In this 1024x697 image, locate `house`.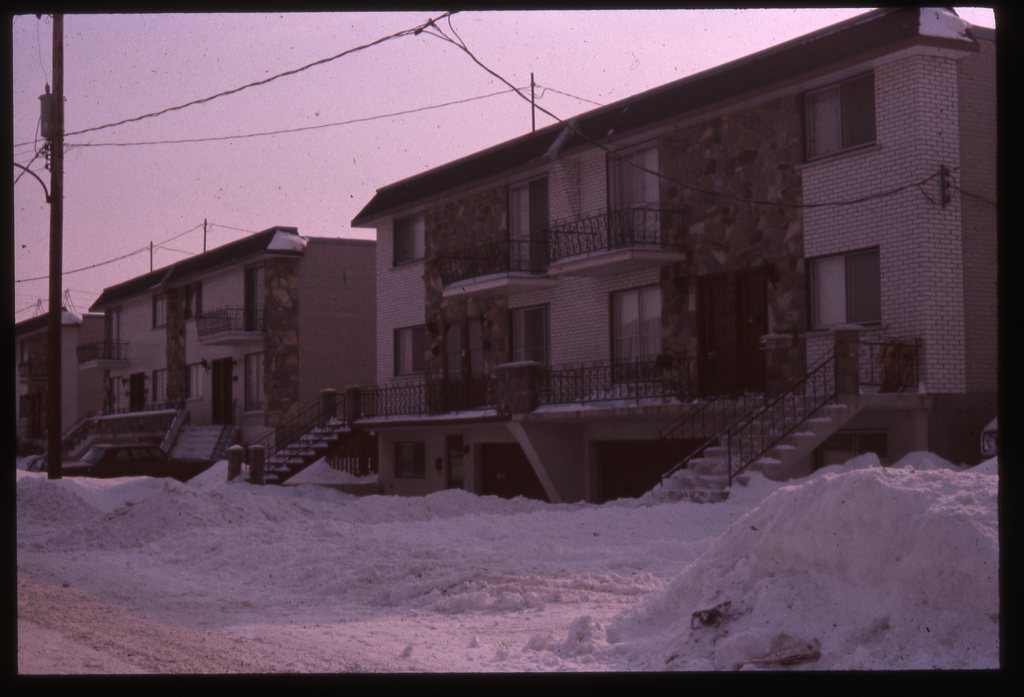
Bounding box: select_region(323, 8, 1004, 480).
